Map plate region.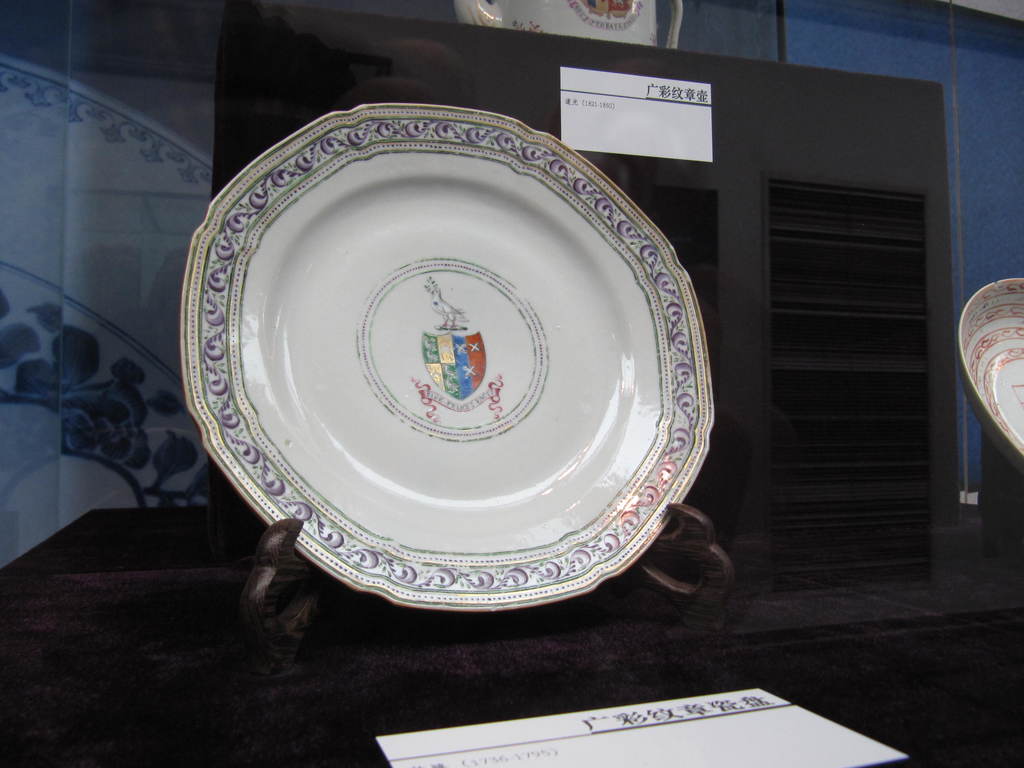
Mapped to 0/51/234/568.
